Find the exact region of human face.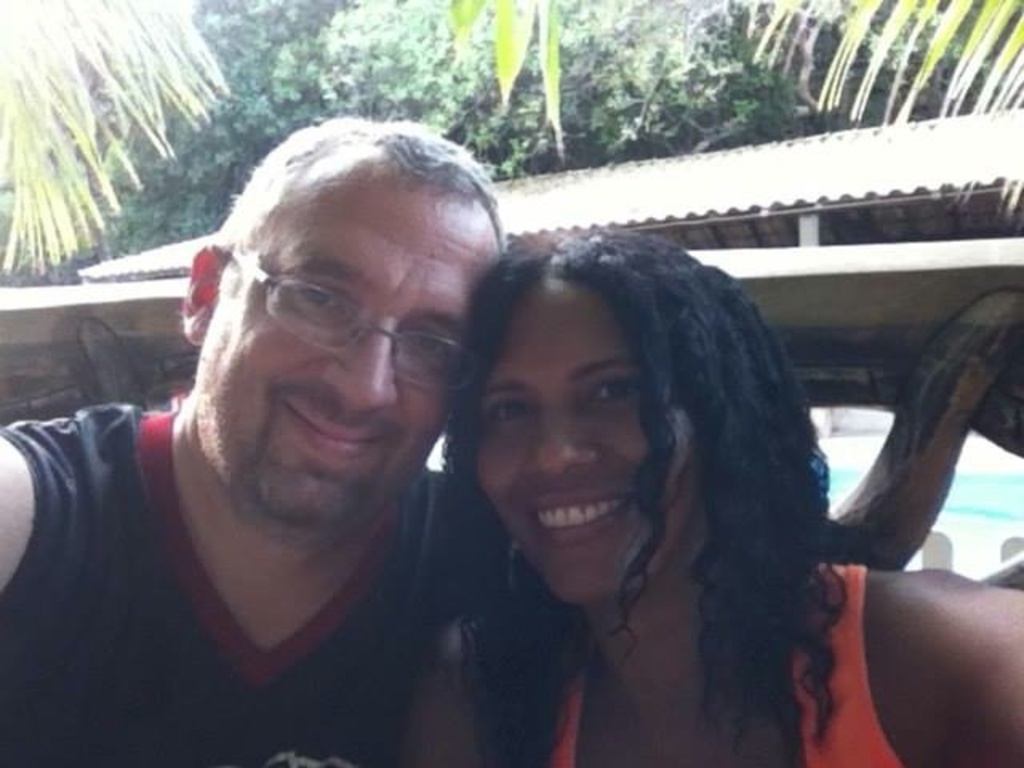
Exact region: [469,270,715,606].
